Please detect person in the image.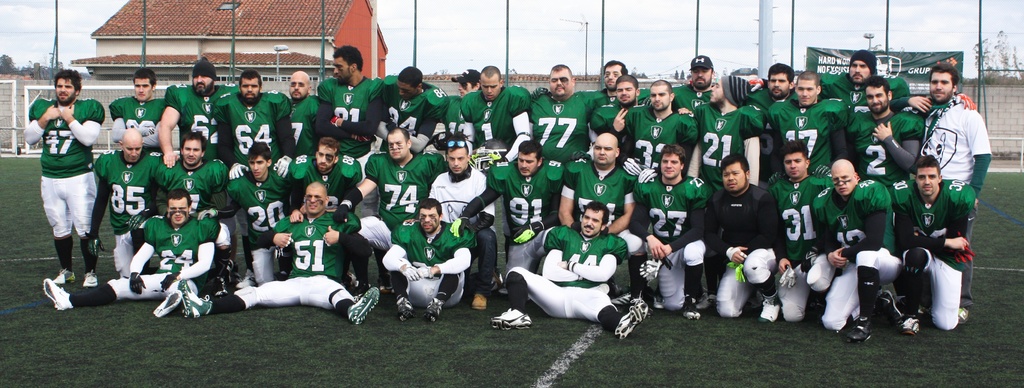
(x1=30, y1=190, x2=216, y2=319).
